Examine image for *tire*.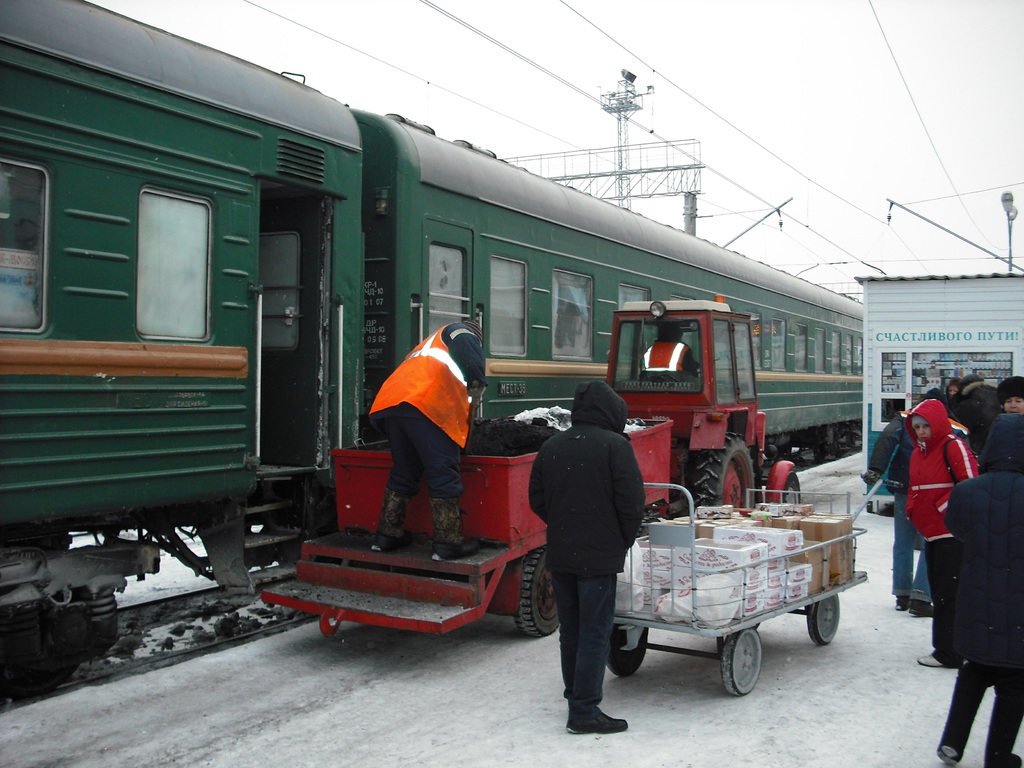
Examination result: 784 475 801 505.
